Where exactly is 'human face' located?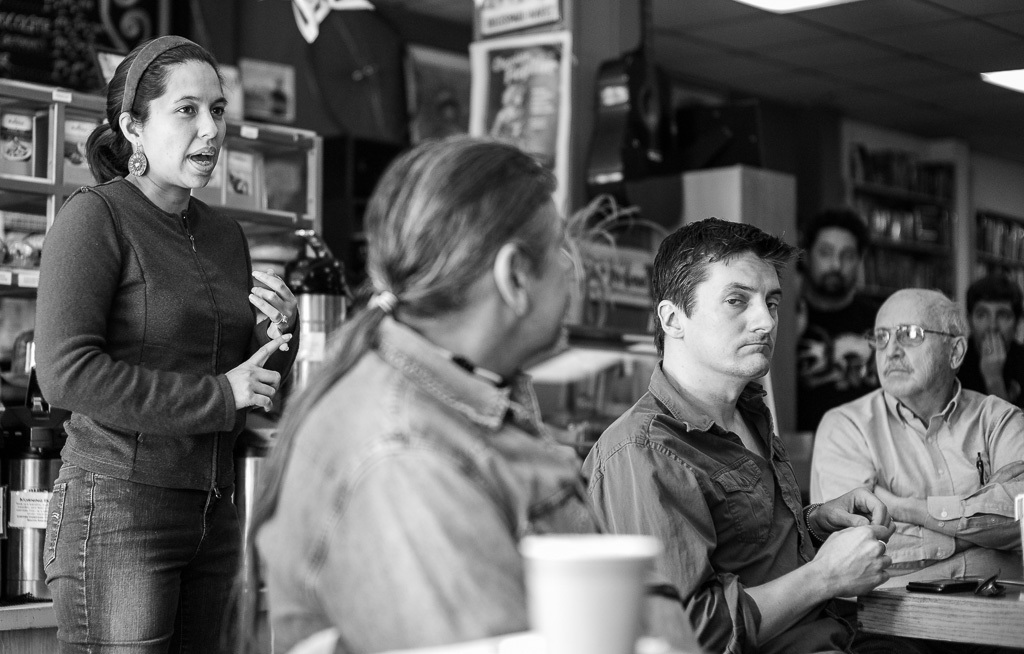
Its bounding box is l=686, t=255, r=781, b=373.
